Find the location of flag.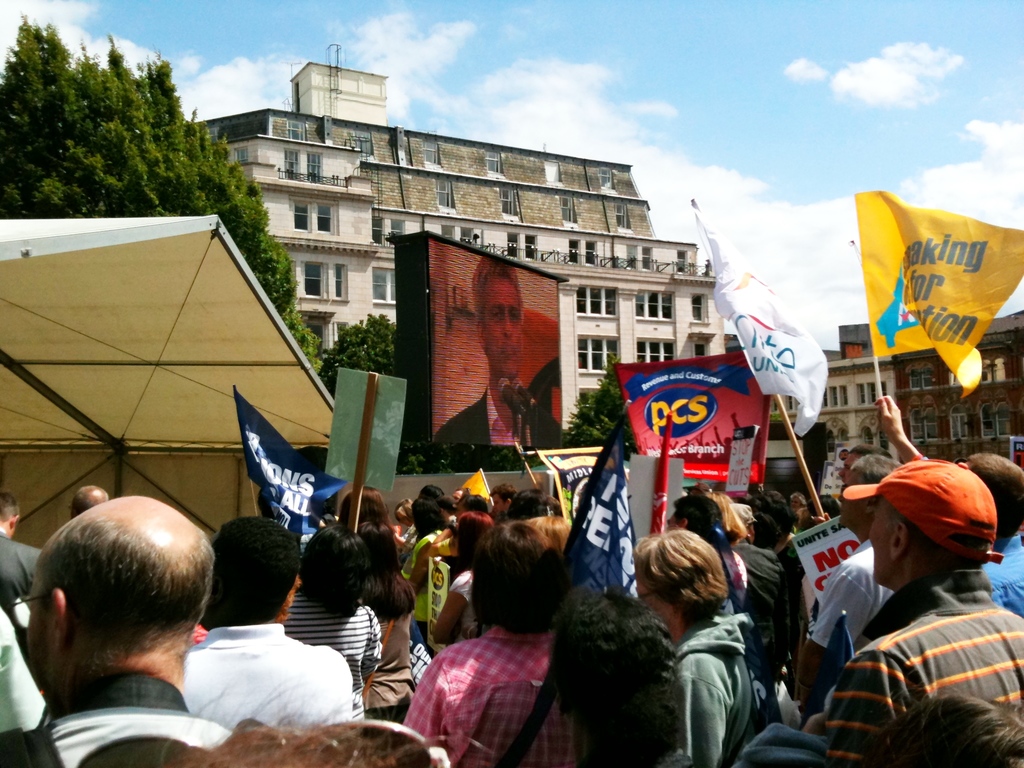
Location: {"x1": 849, "y1": 190, "x2": 1023, "y2": 398}.
